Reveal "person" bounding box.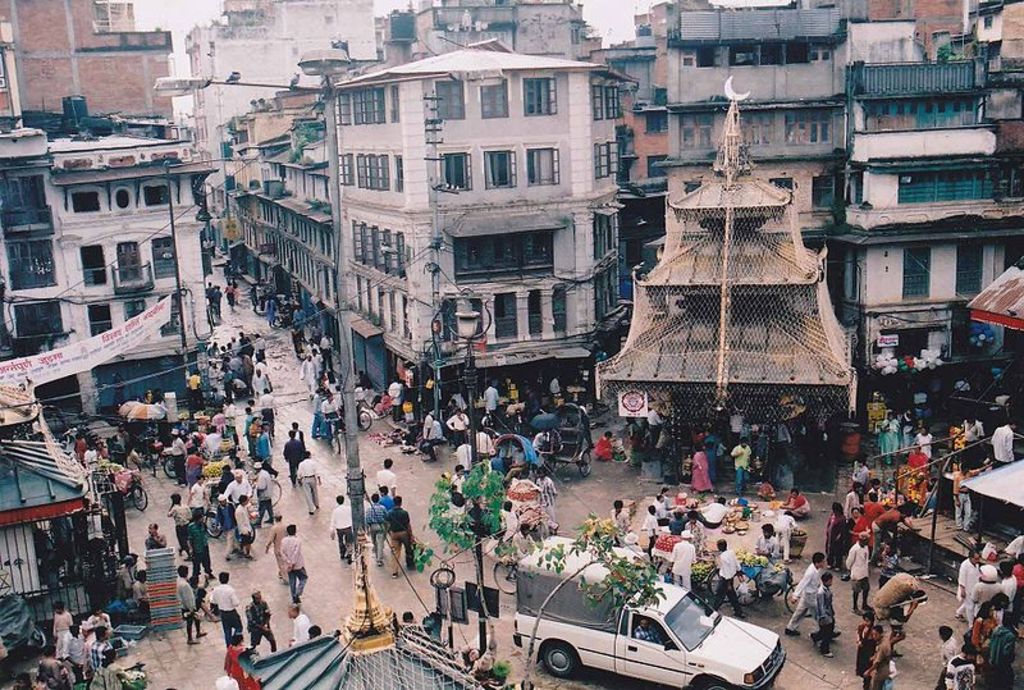
Revealed: [x1=878, y1=408, x2=900, y2=460].
